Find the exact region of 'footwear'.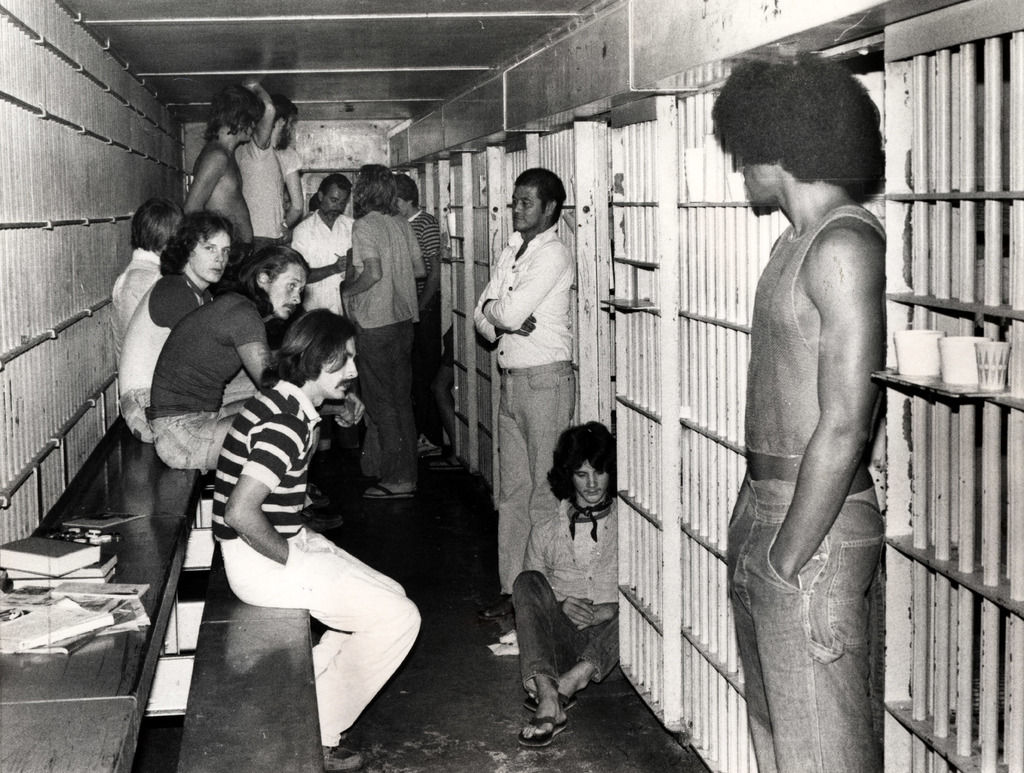
Exact region: box(319, 744, 360, 769).
